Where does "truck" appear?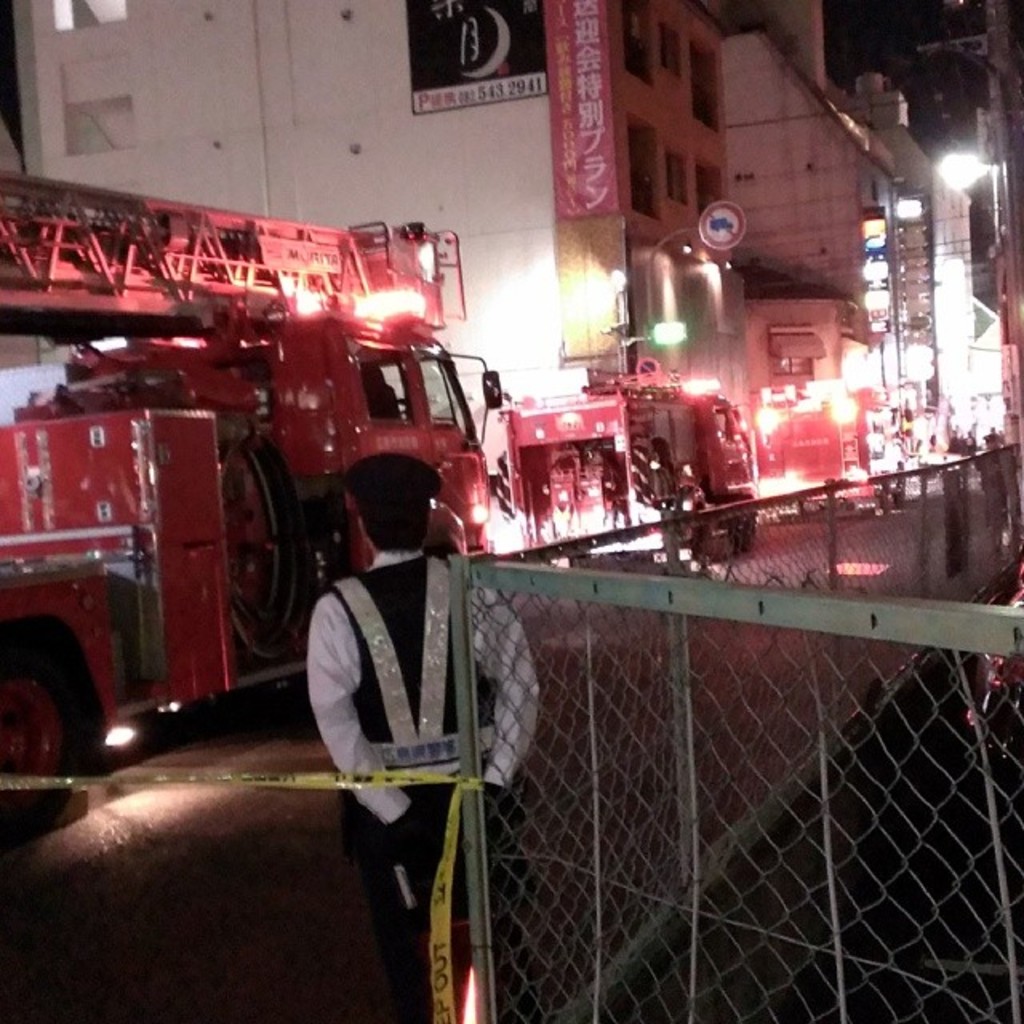
Appears at (x1=0, y1=245, x2=627, y2=739).
